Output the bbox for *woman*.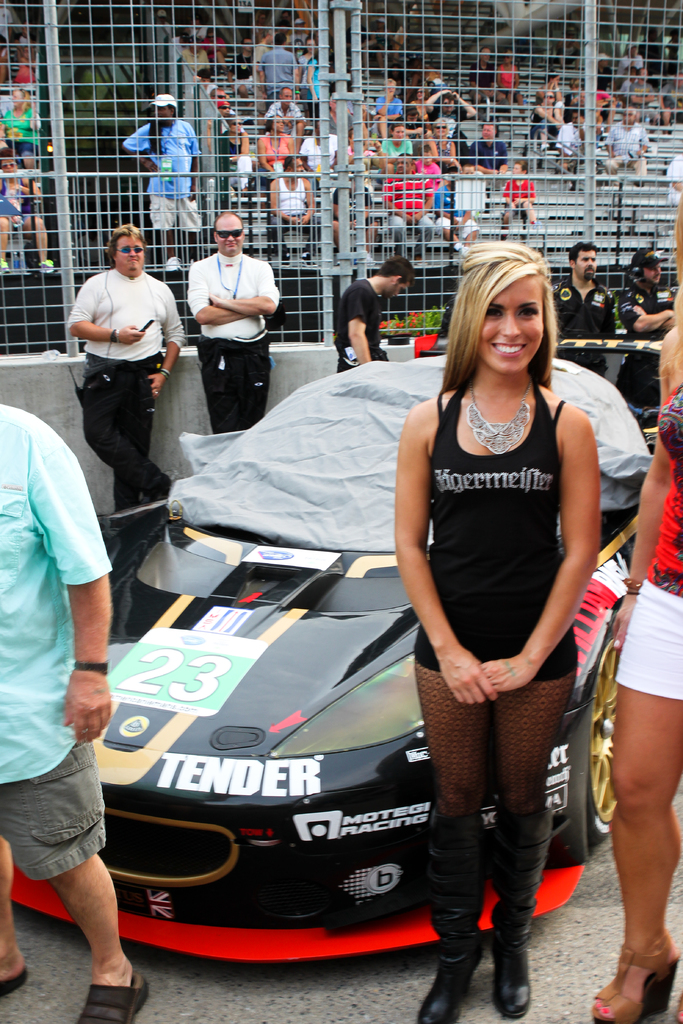
x1=257, y1=116, x2=294, y2=184.
